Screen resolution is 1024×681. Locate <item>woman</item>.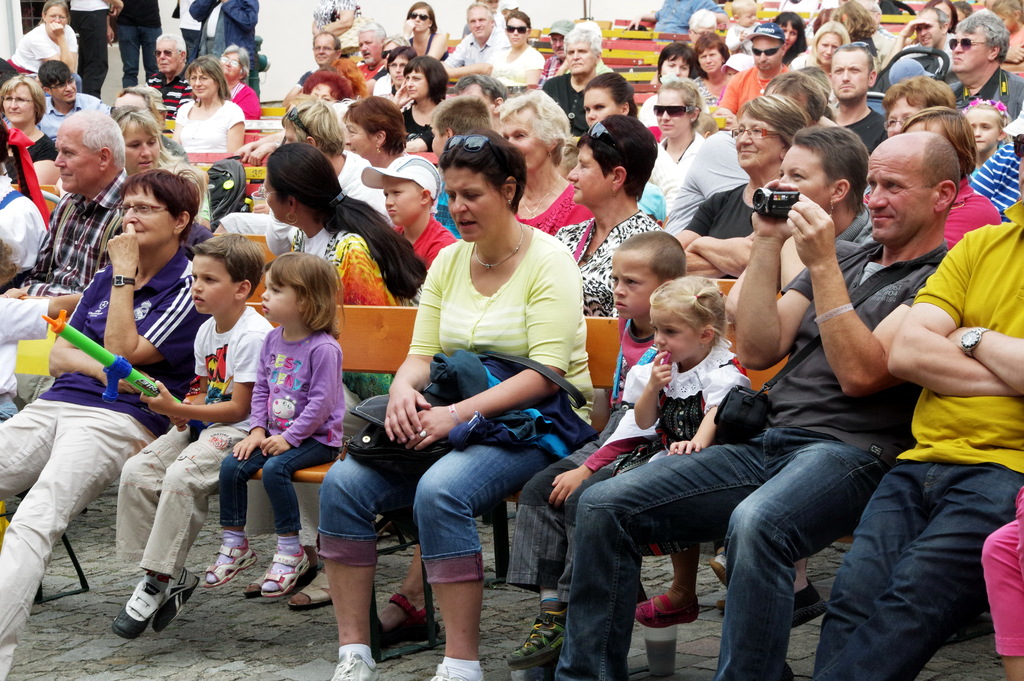
box(30, 167, 232, 646).
